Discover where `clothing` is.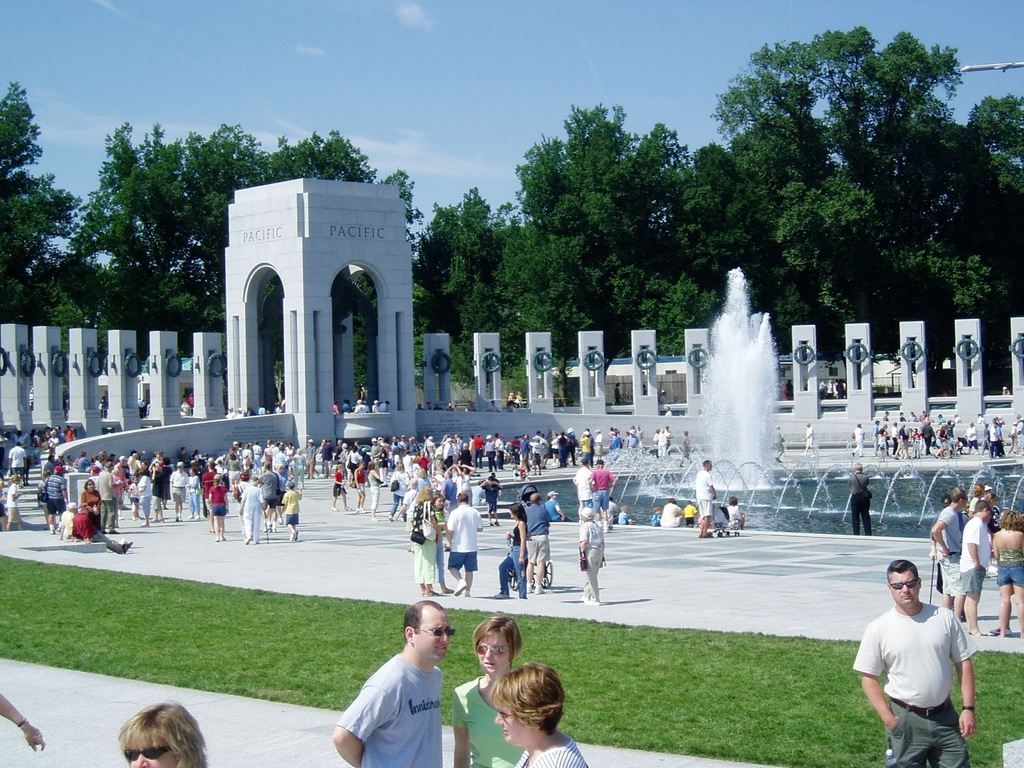
Discovered at {"left": 682, "top": 436, "right": 690, "bottom": 460}.
